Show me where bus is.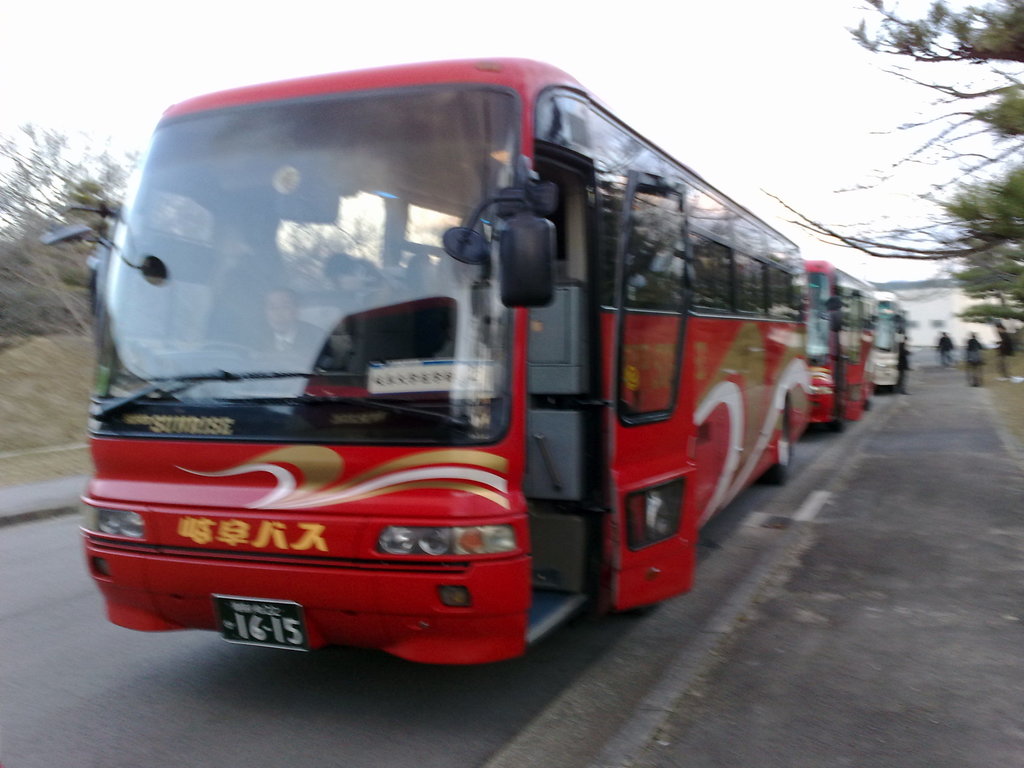
bus is at locate(797, 258, 874, 420).
